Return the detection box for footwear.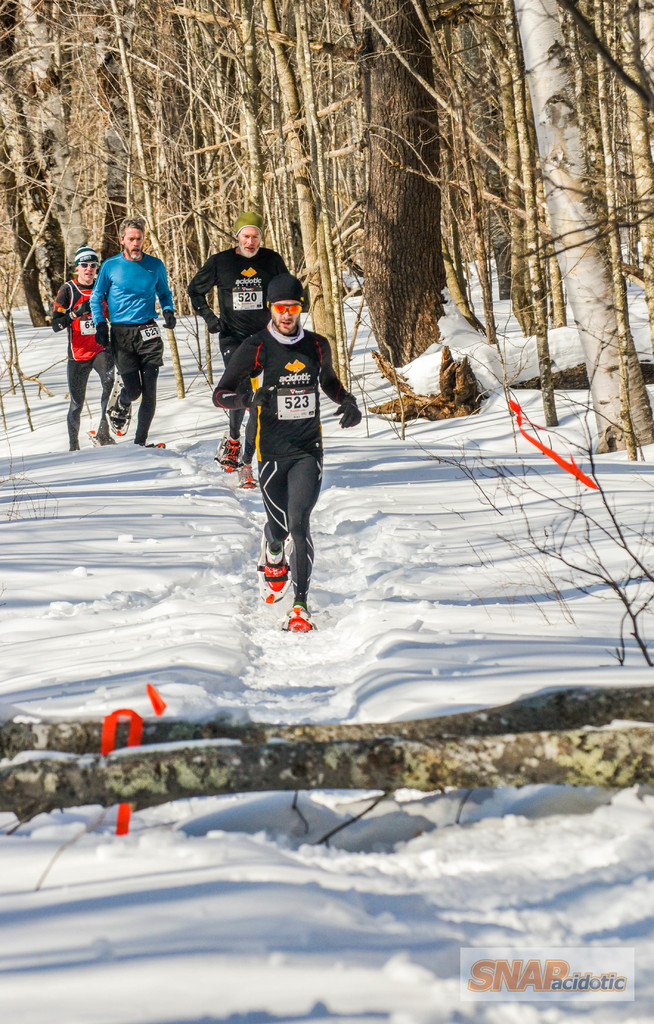
x1=216 y1=436 x2=241 y2=476.
